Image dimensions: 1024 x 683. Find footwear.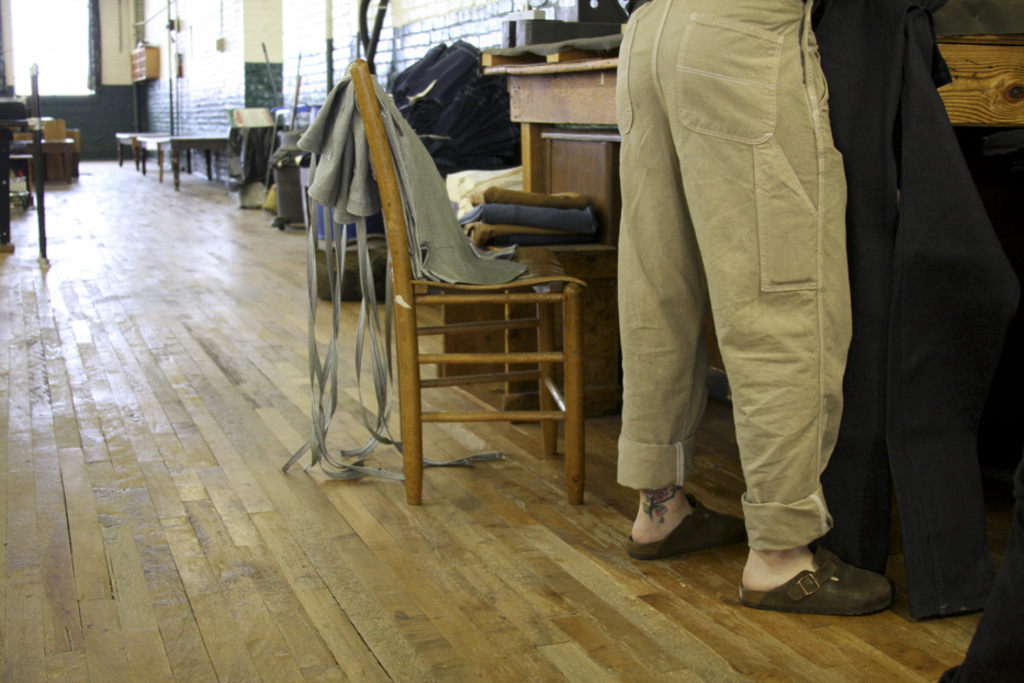
crop(736, 545, 901, 624).
